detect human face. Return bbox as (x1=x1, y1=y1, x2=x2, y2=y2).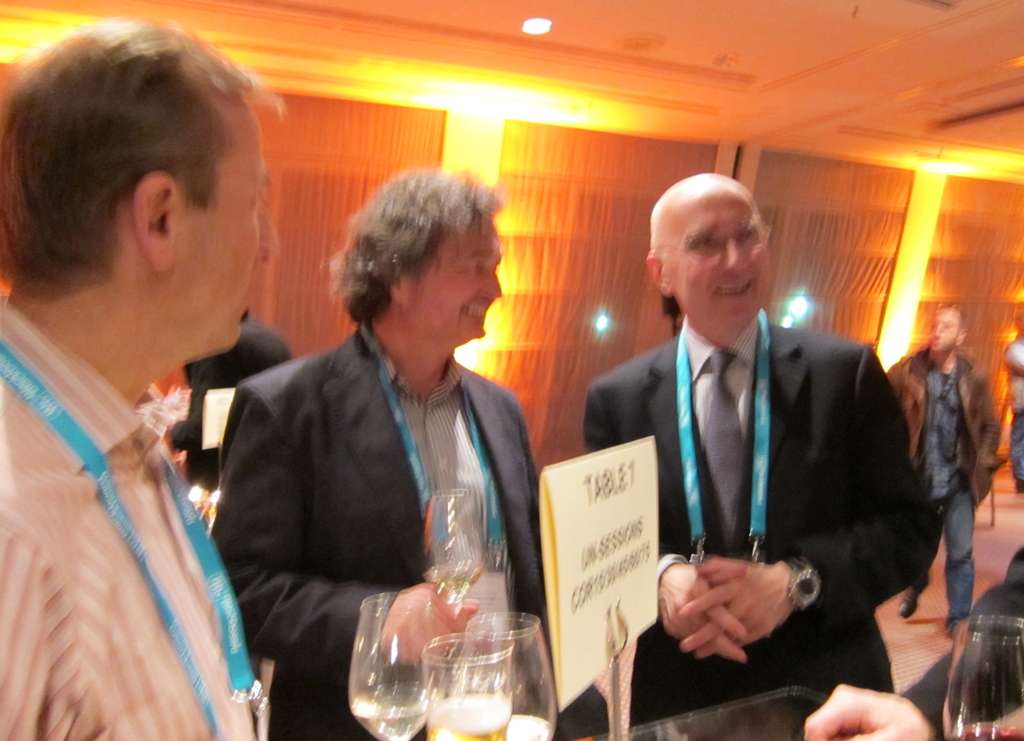
(x1=193, y1=131, x2=280, y2=351).
